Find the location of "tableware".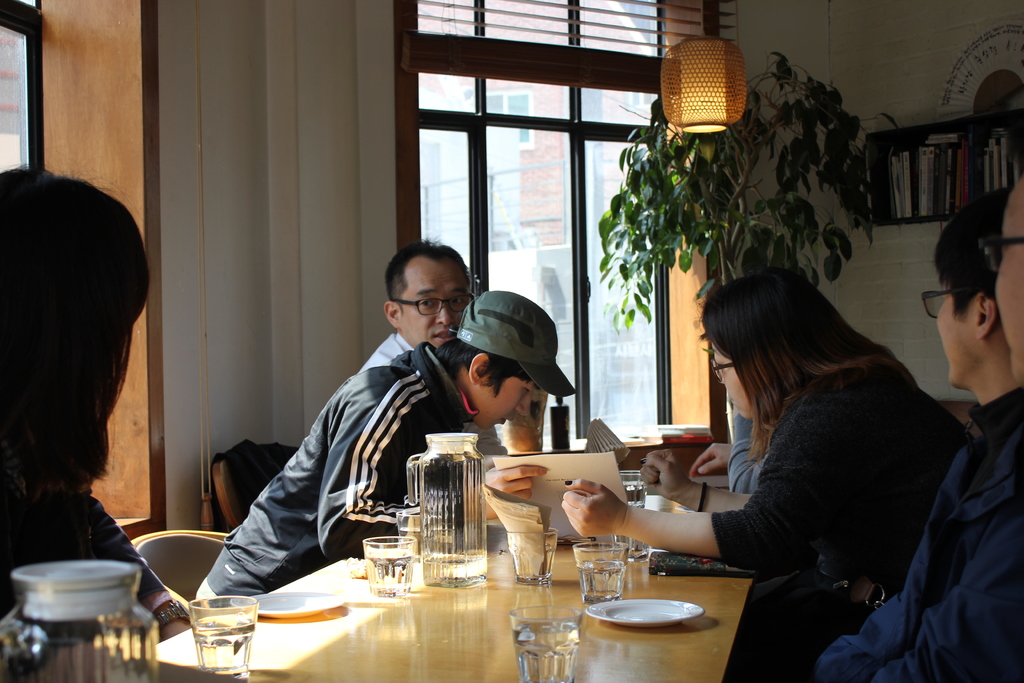
Location: <bbox>618, 466, 648, 516</bbox>.
